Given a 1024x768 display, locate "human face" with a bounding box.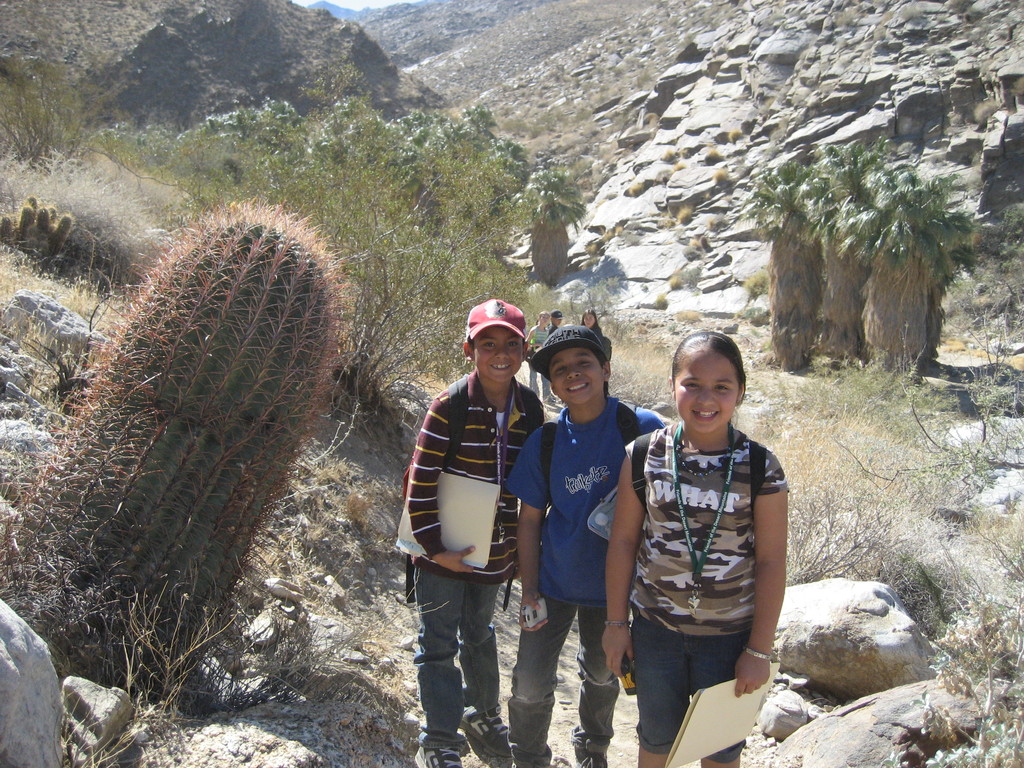
Located: box=[583, 316, 598, 328].
